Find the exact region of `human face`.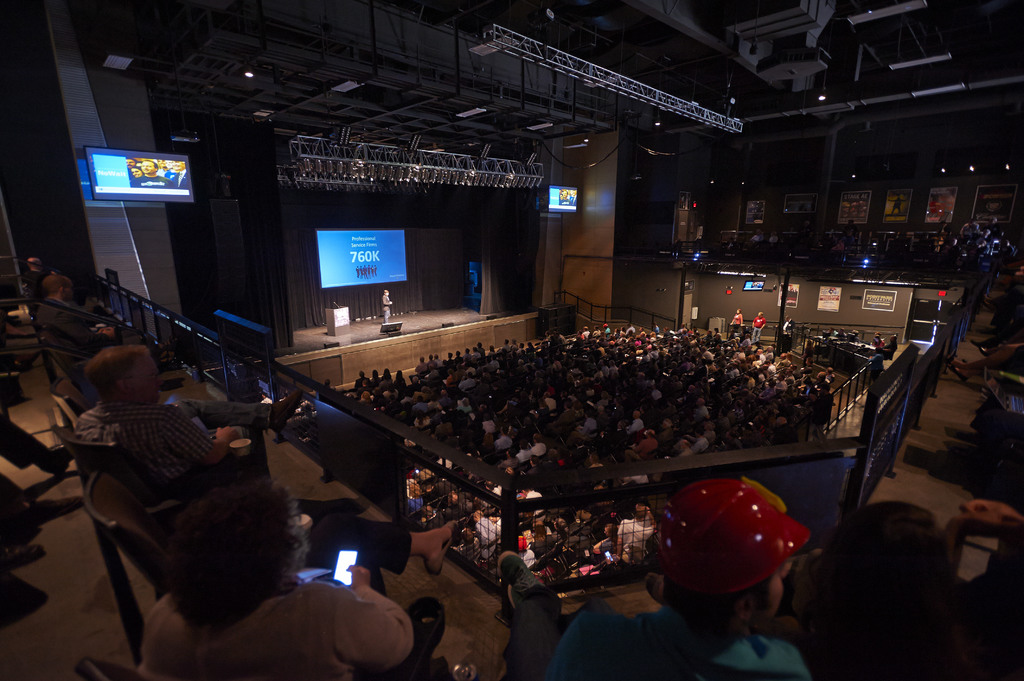
Exact region: 60 284 73 305.
